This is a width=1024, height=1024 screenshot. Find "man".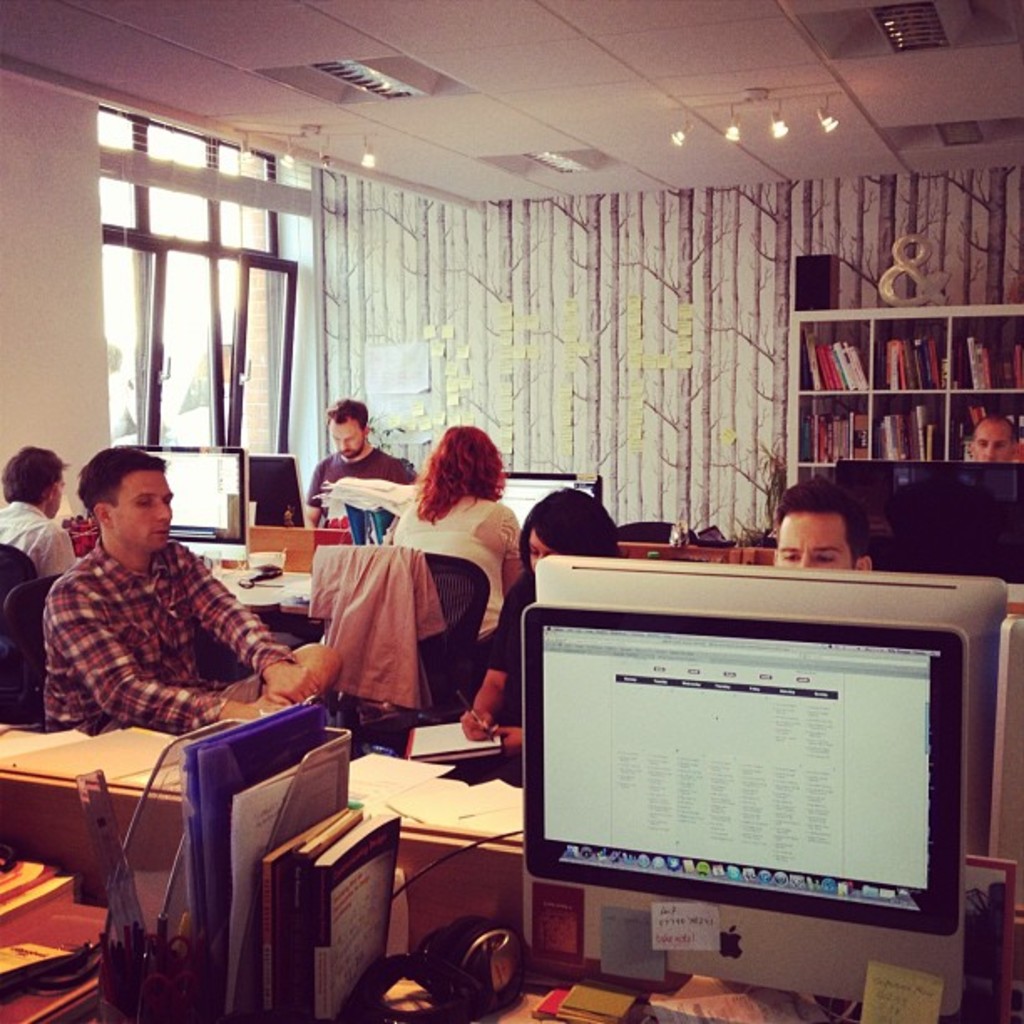
Bounding box: Rect(970, 413, 1019, 465).
